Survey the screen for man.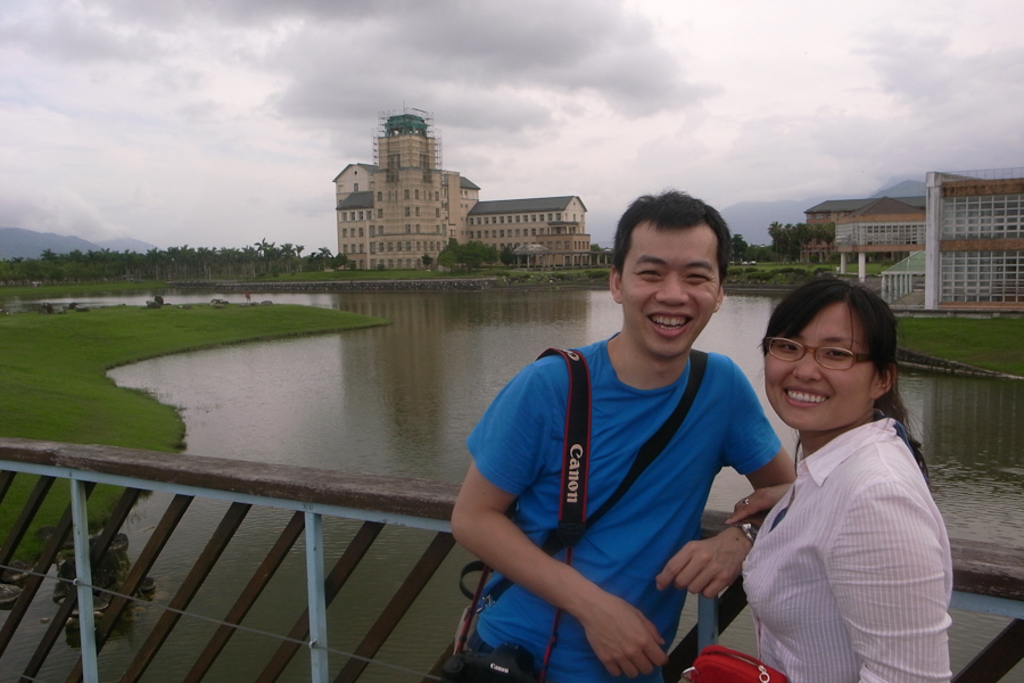
Survey found: box=[461, 199, 801, 670].
